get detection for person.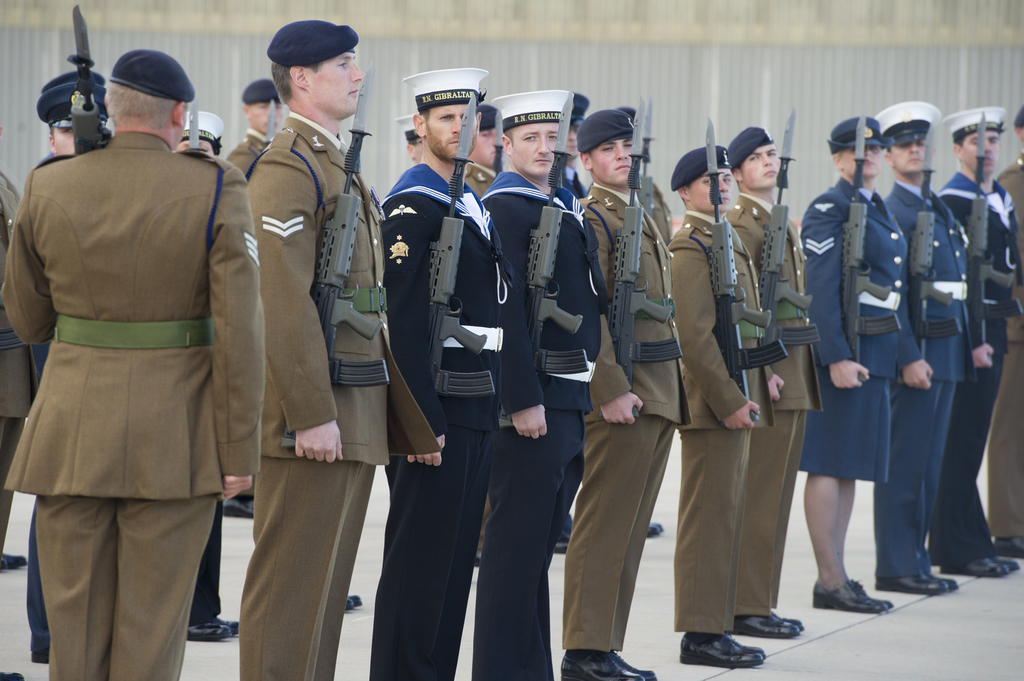
Detection: (0, 50, 260, 680).
